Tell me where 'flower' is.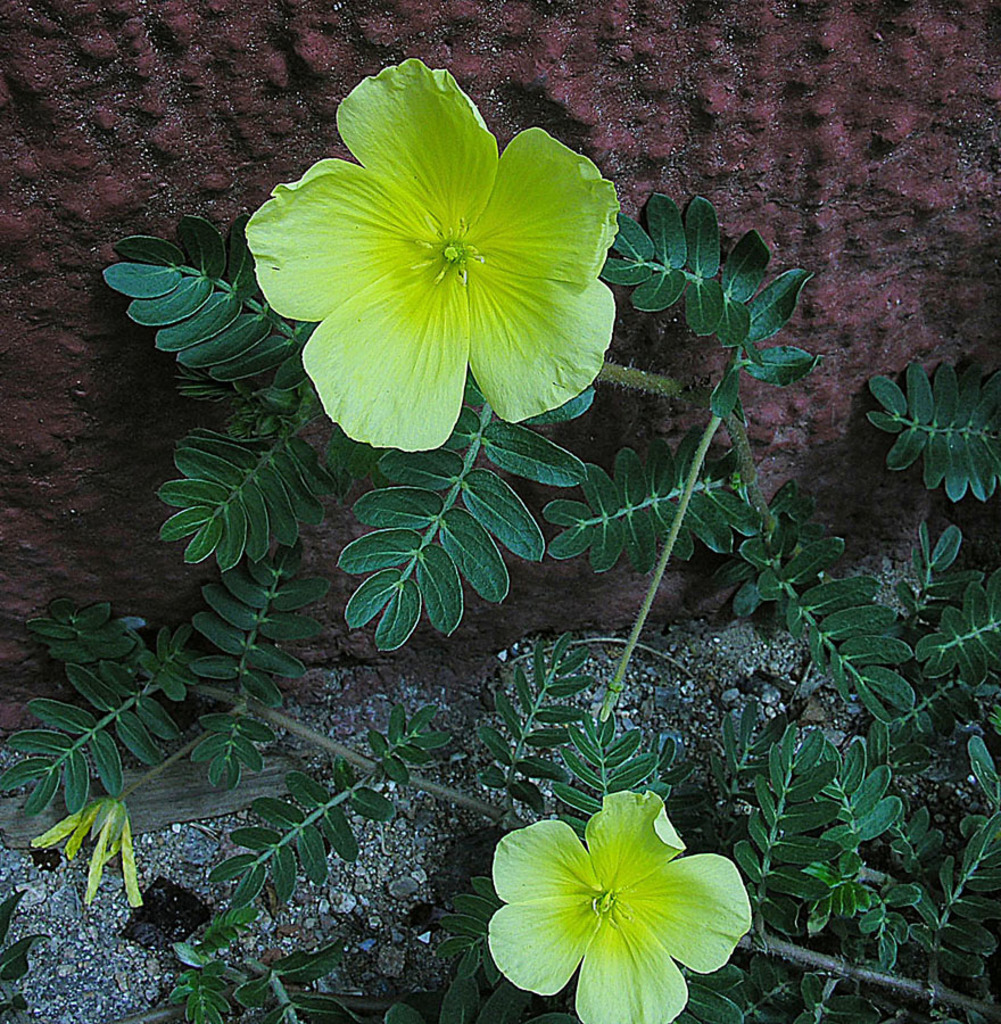
'flower' is at select_region(242, 57, 624, 446).
